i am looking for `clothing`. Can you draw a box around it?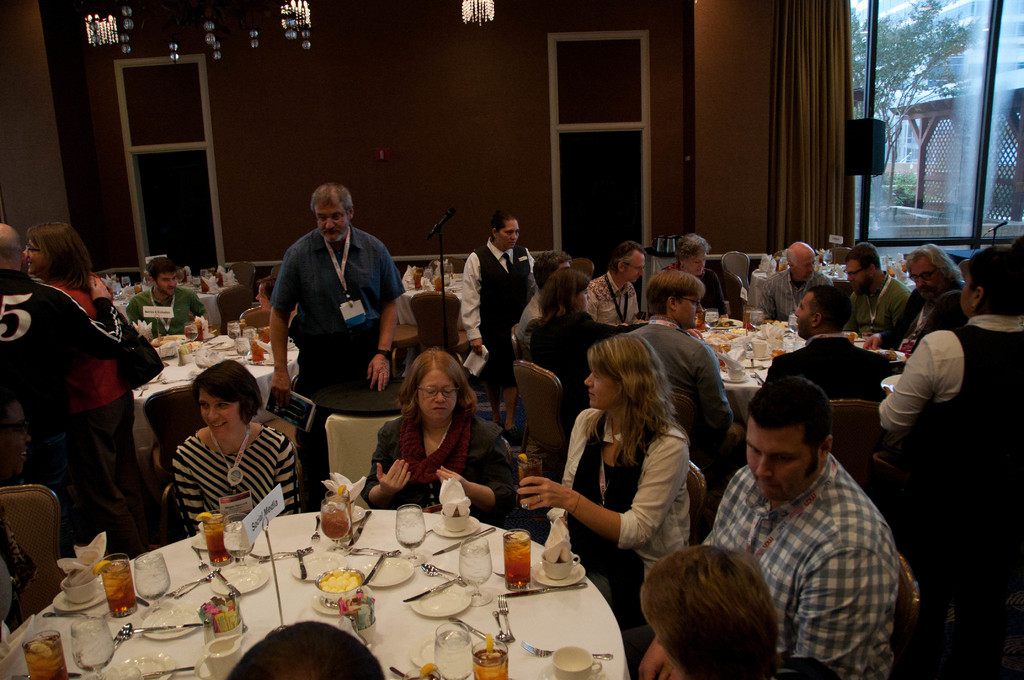
Sure, the bounding box is [148, 401, 291, 550].
